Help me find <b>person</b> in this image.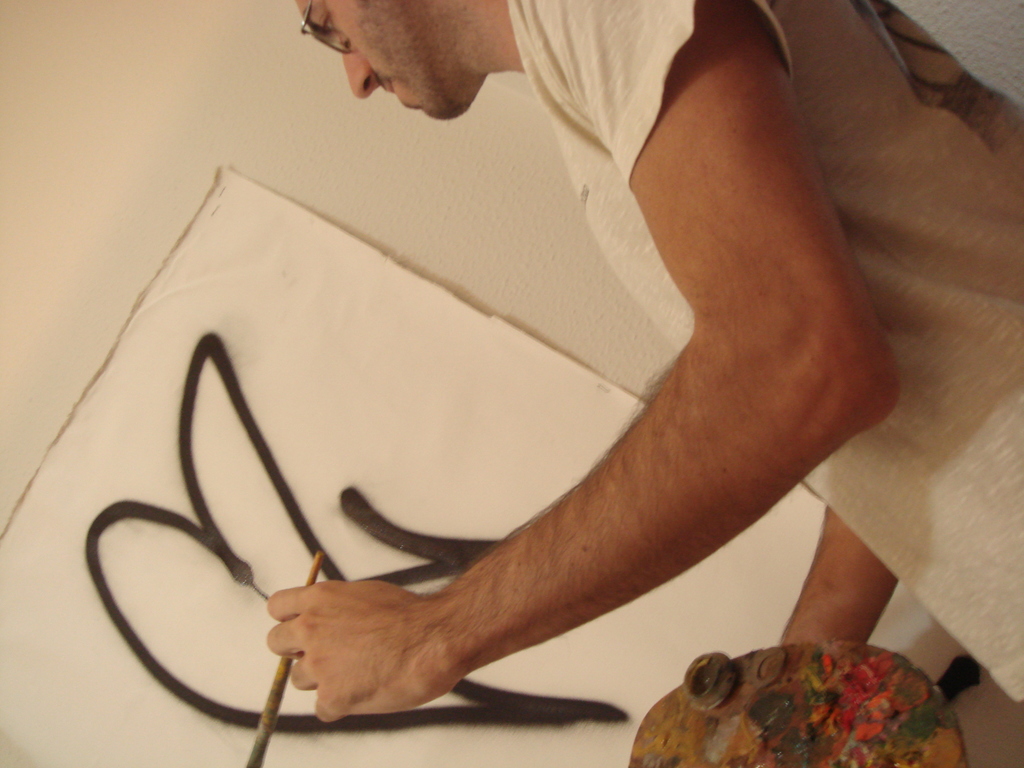
Found it: box(261, 0, 1023, 716).
